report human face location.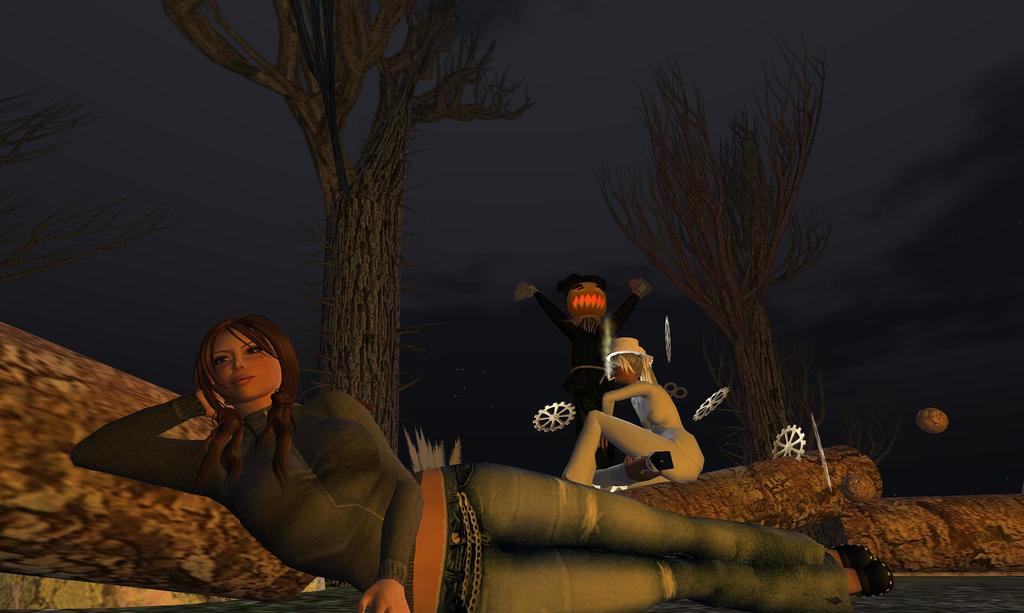
Report: {"left": 207, "top": 326, "right": 281, "bottom": 405}.
